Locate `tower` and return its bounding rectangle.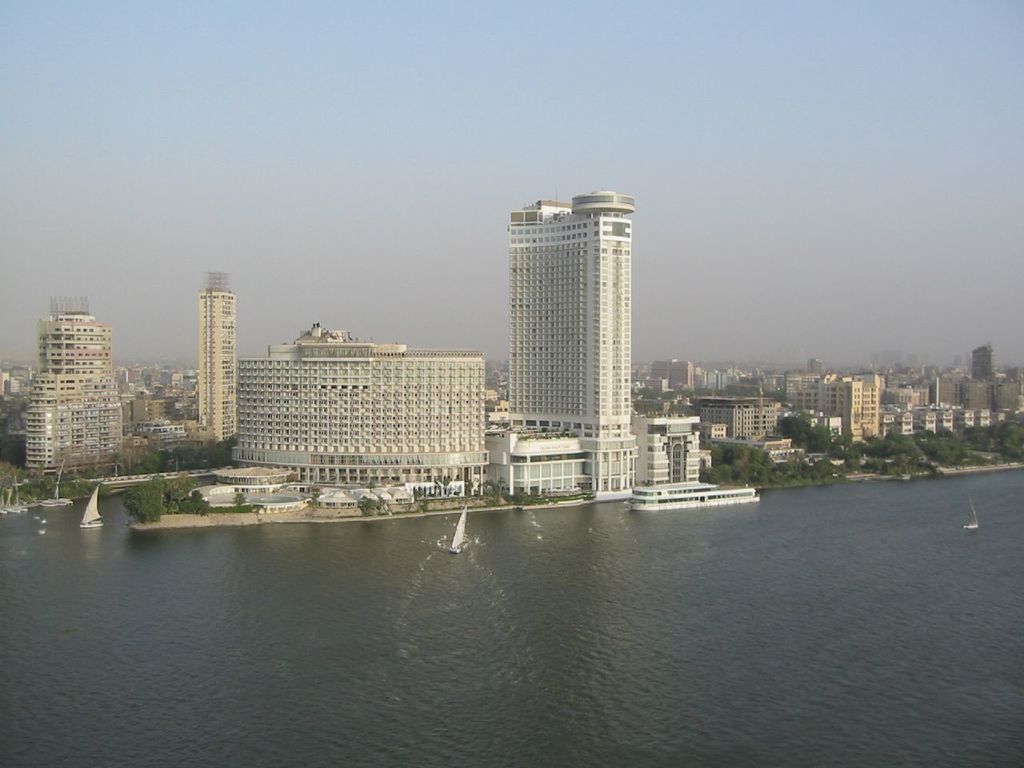
194, 272, 241, 472.
